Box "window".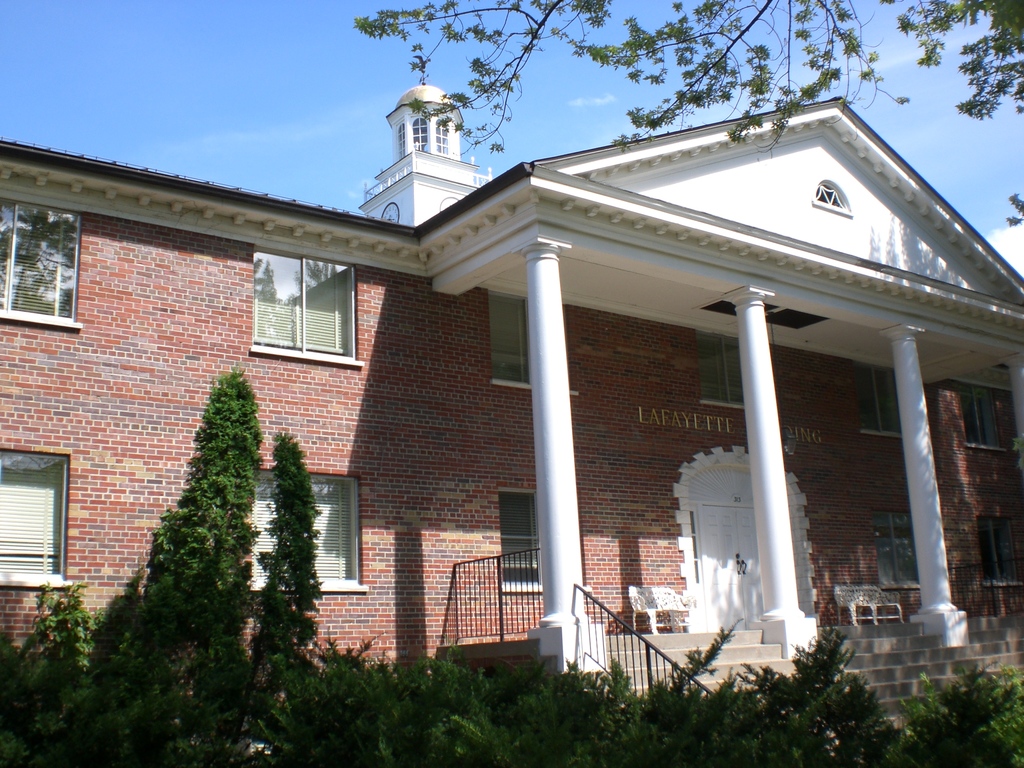
<box>0,442,94,591</box>.
